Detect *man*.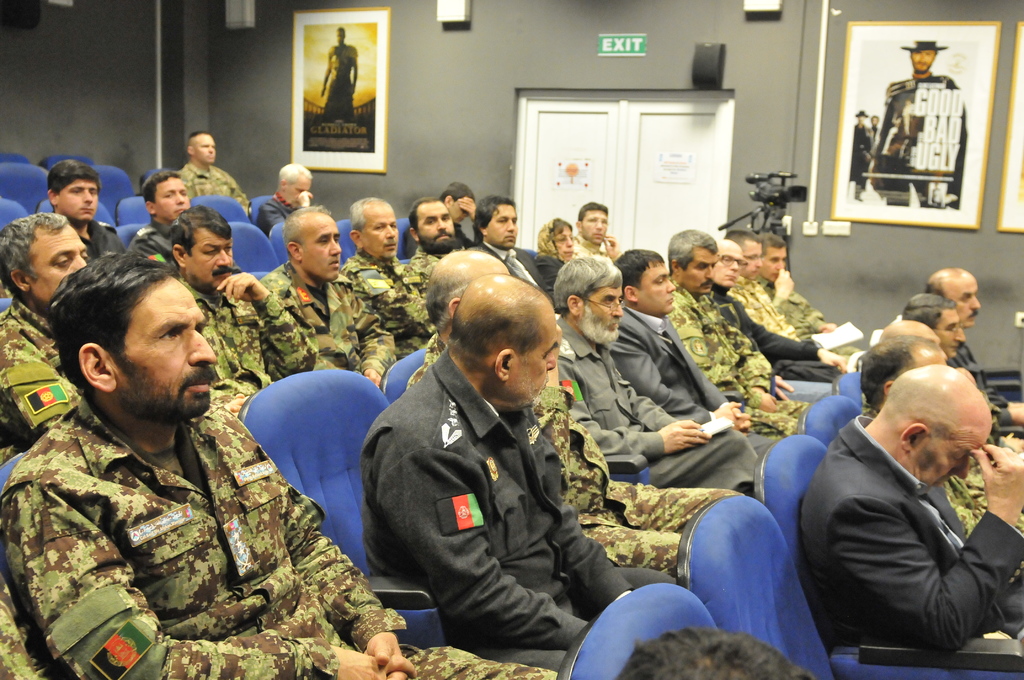
Detected at 879 39 963 203.
